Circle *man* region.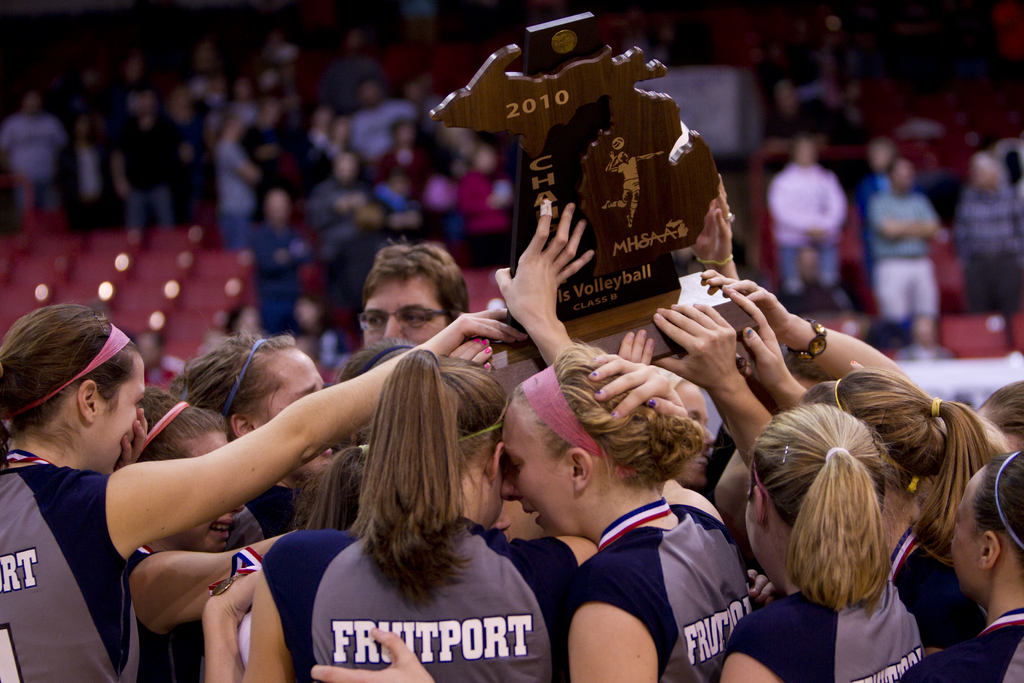
Region: left=257, top=184, right=310, bottom=339.
